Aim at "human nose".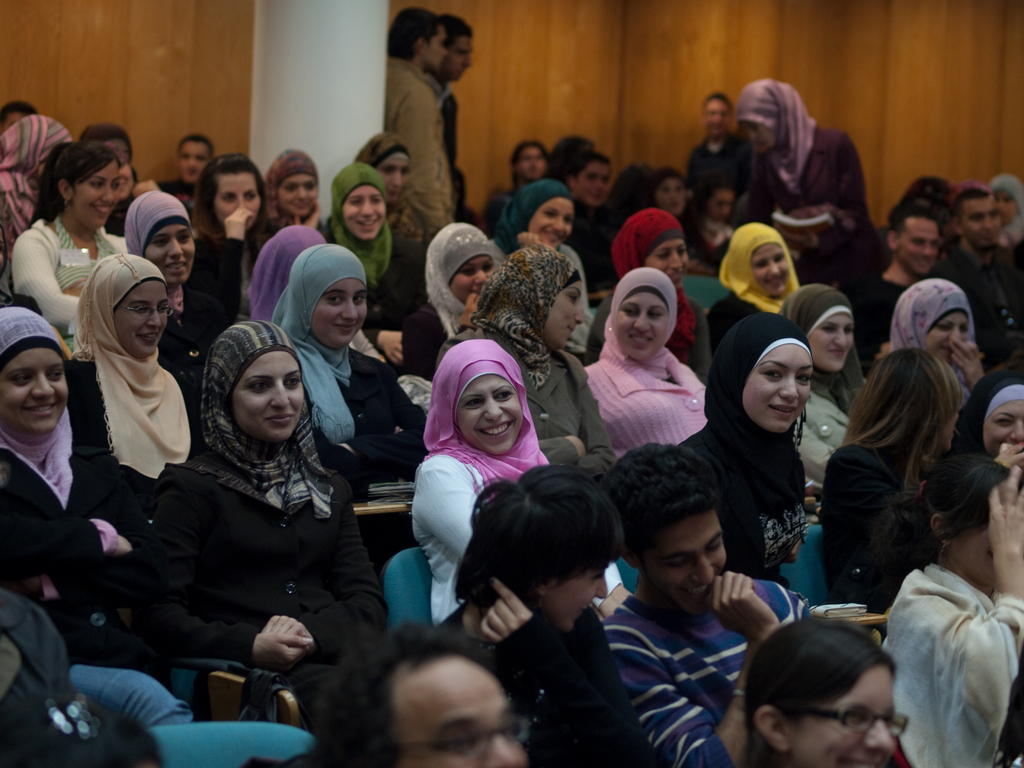
Aimed at {"left": 361, "top": 203, "right": 371, "bottom": 219}.
